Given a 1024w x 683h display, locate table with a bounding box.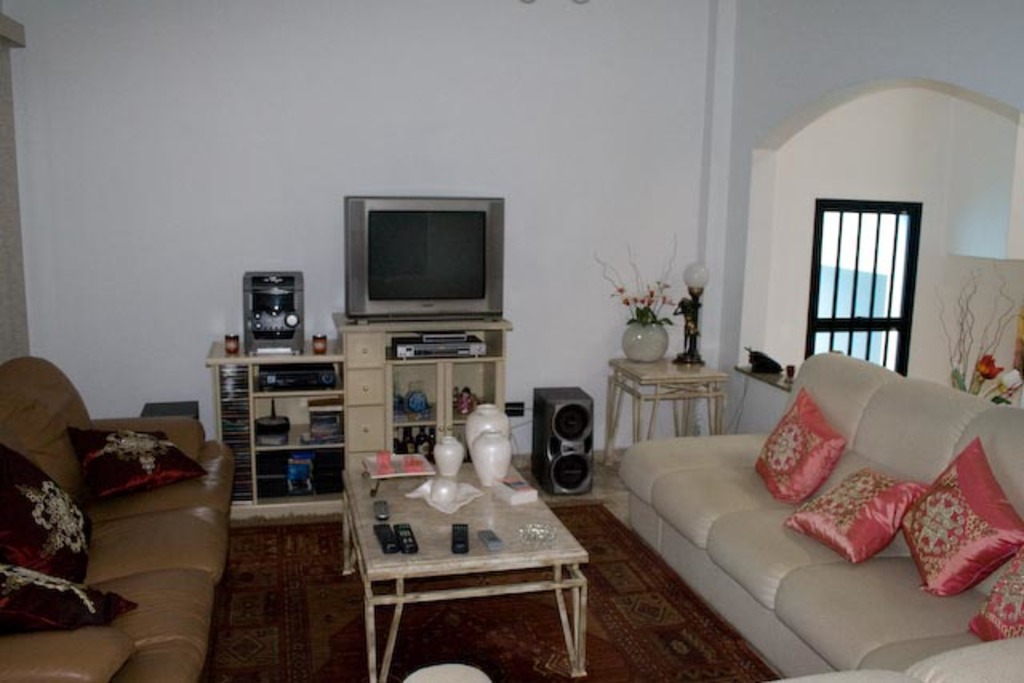
Located: bbox=(205, 330, 346, 526).
